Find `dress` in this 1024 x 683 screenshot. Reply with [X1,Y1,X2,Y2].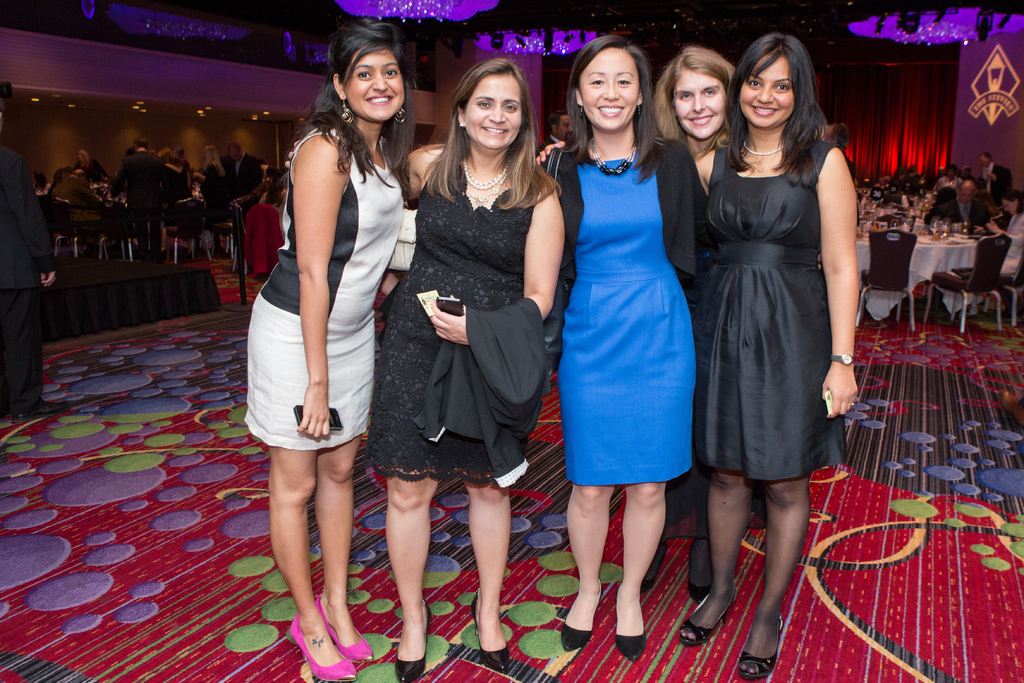
[246,122,404,447].
